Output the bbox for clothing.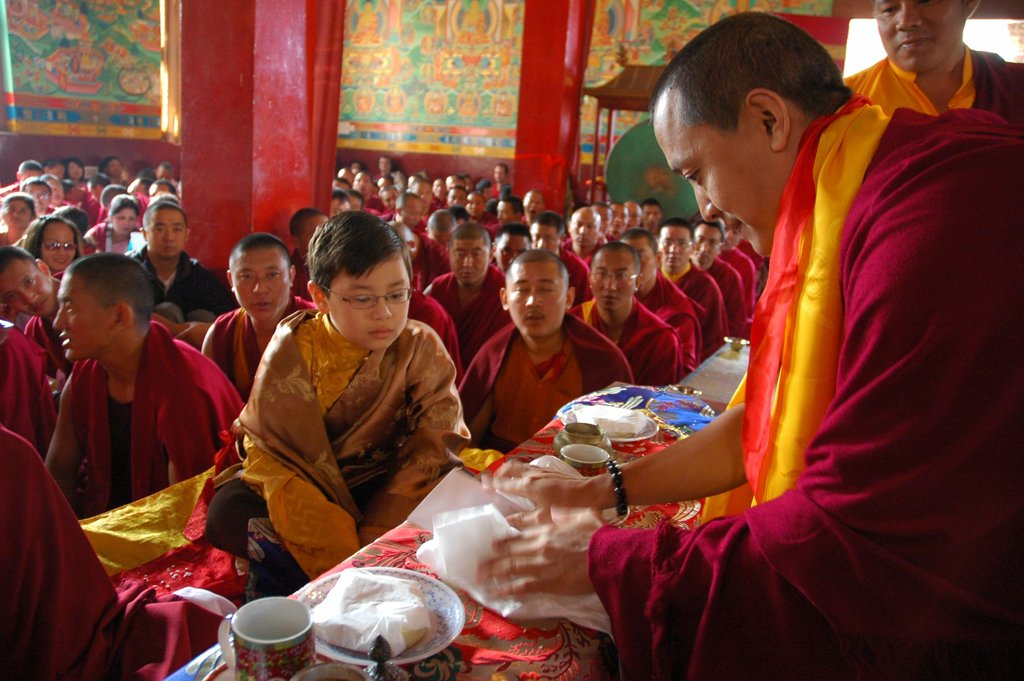
21 297 86 375.
